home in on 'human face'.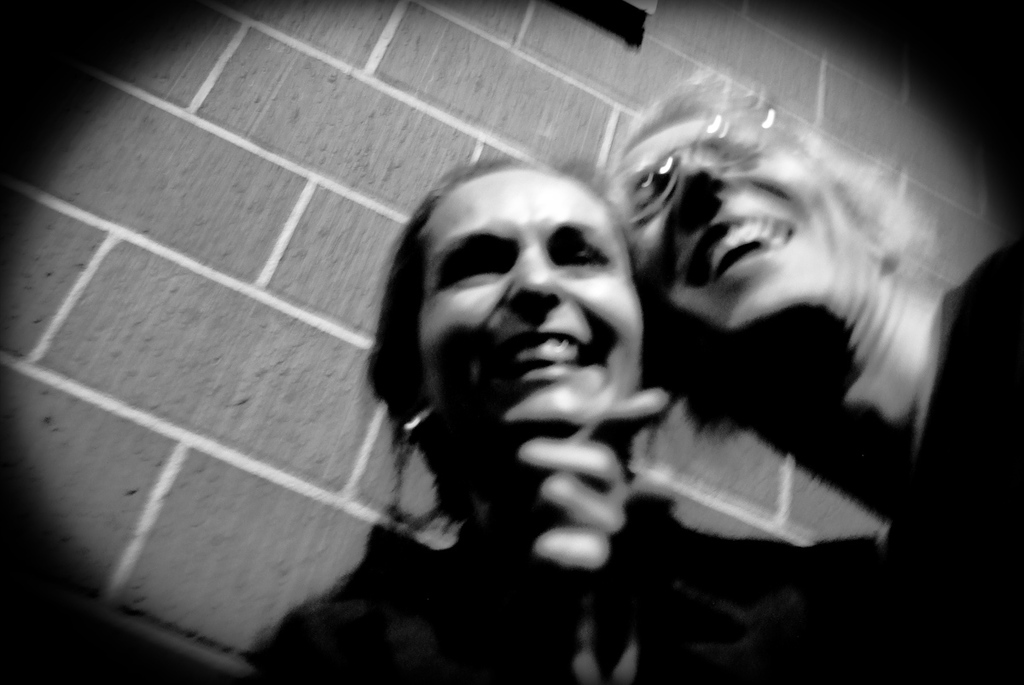
Homed in at select_region(619, 118, 864, 374).
